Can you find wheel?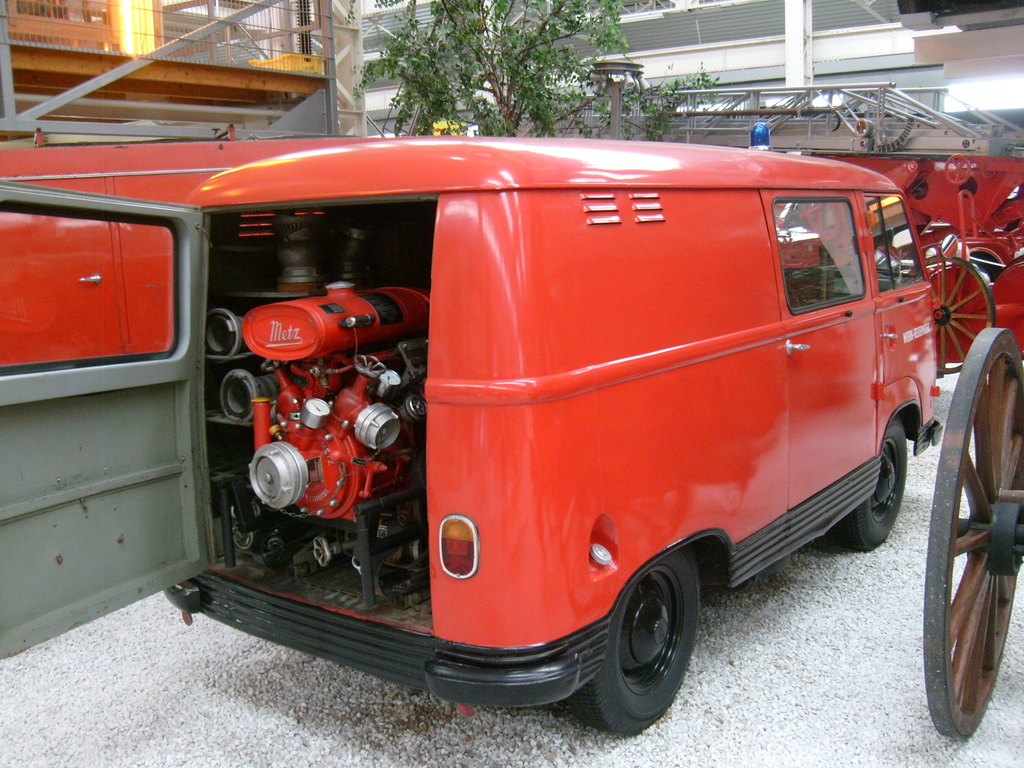
Yes, bounding box: <bbox>842, 424, 908, 556</bbox>.
